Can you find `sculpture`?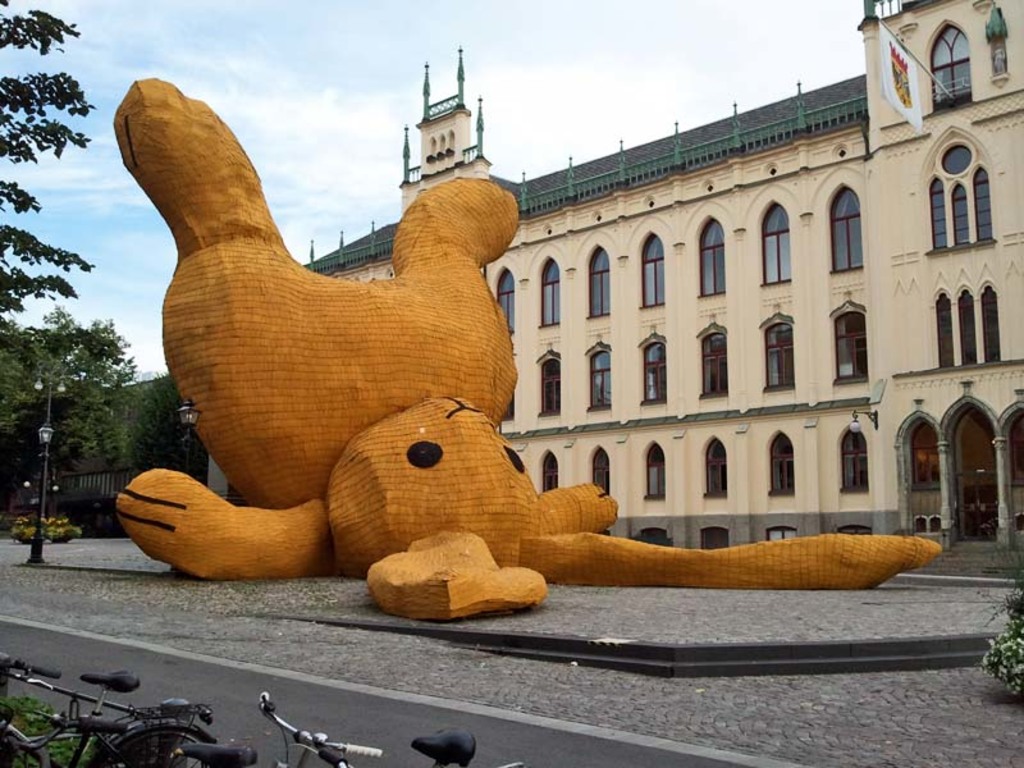
Yes, bounding box: (left=154, top=65, right=966, bottom=632).
